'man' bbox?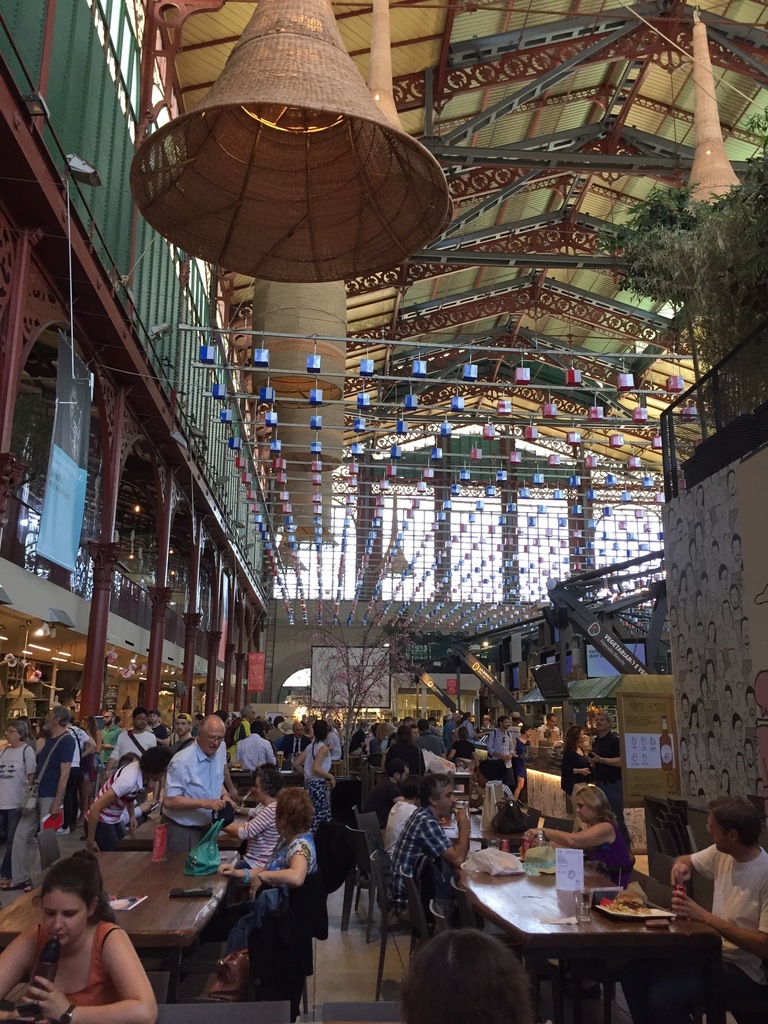
7,707,81,896
